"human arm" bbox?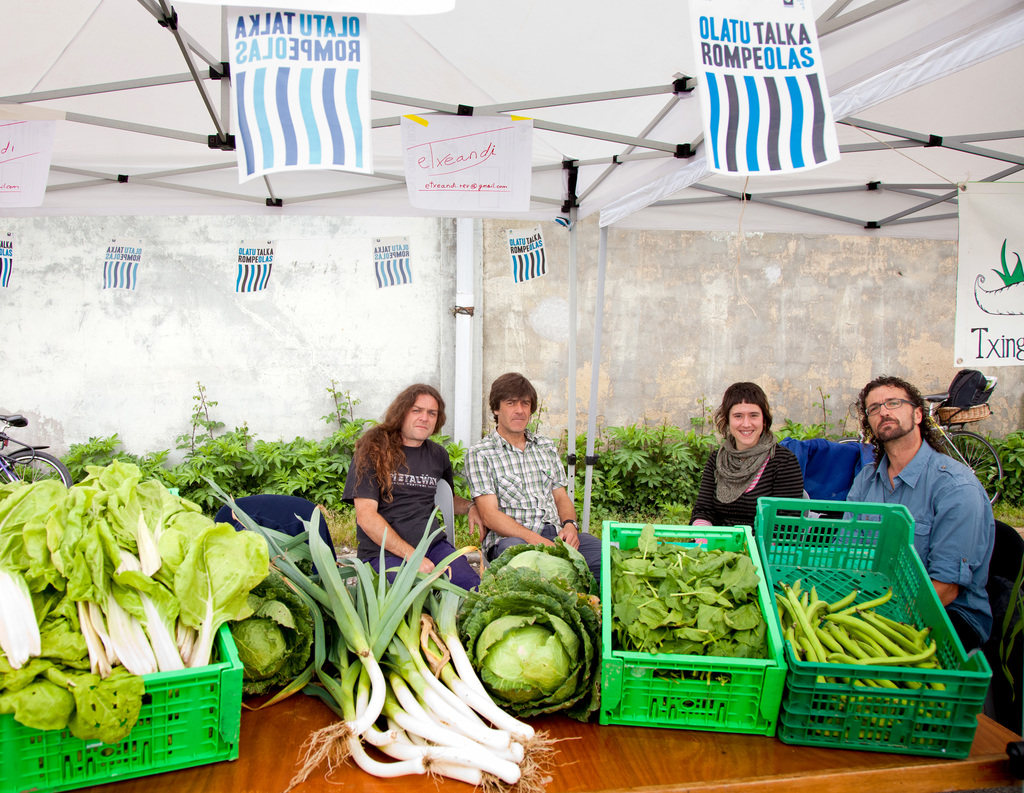
(462,483,568,562)
